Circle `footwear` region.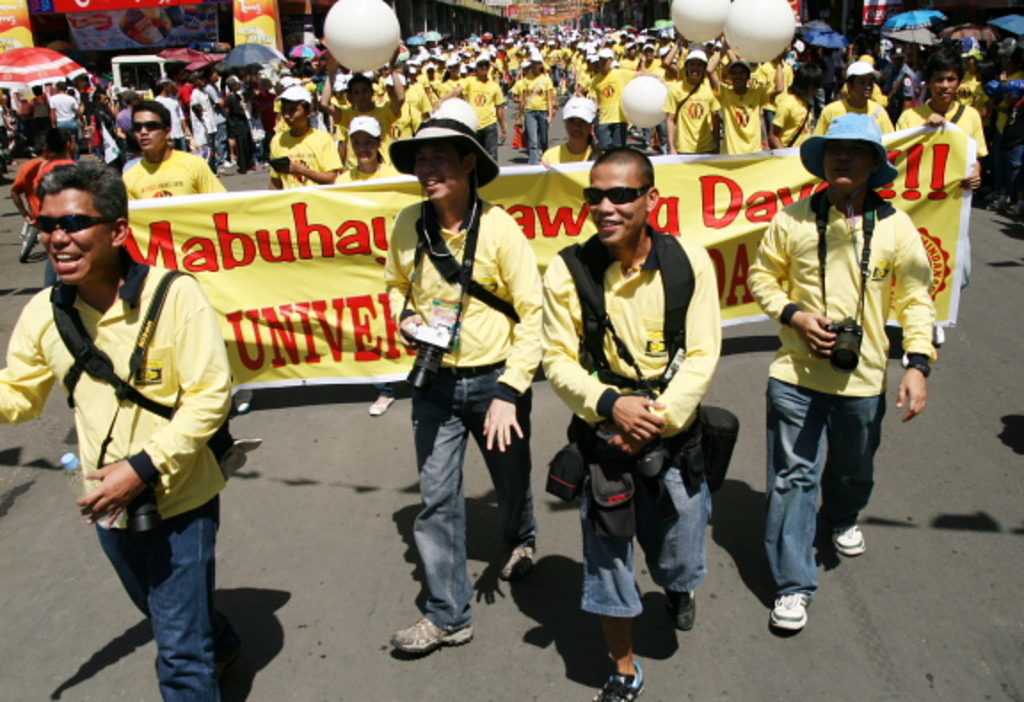
Region: x1=368 y1=387 x2=398 y2=411.
